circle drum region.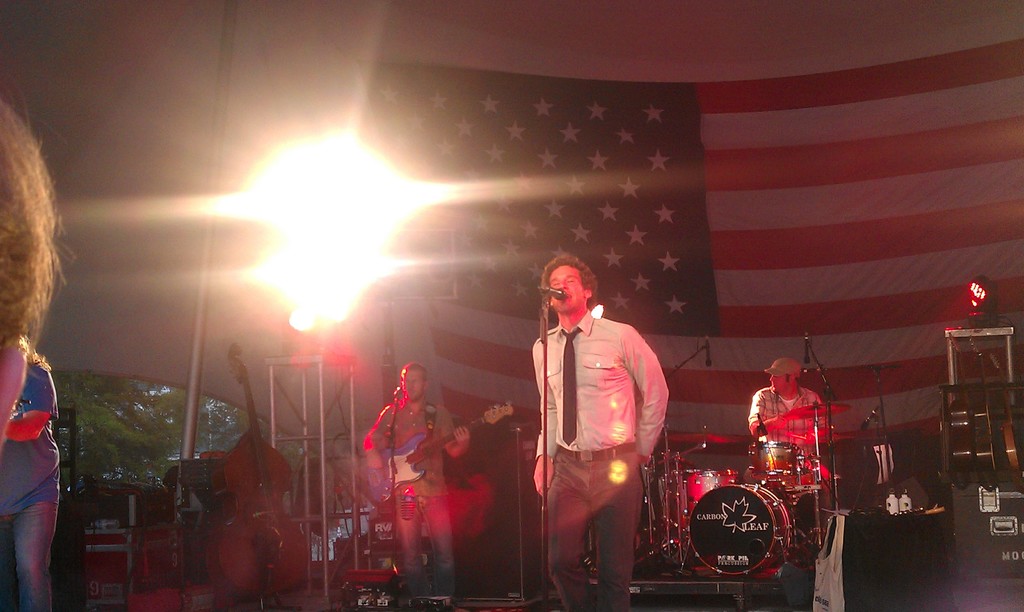
Region: 750:442:797:483.
